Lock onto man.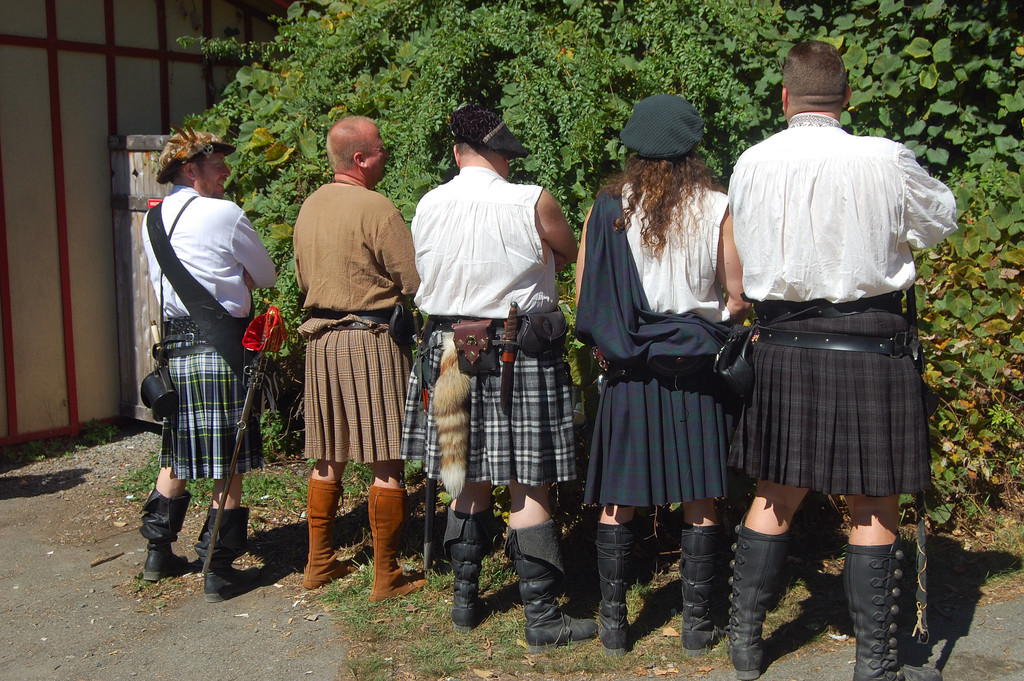
Locked: 272 128 423 575.
